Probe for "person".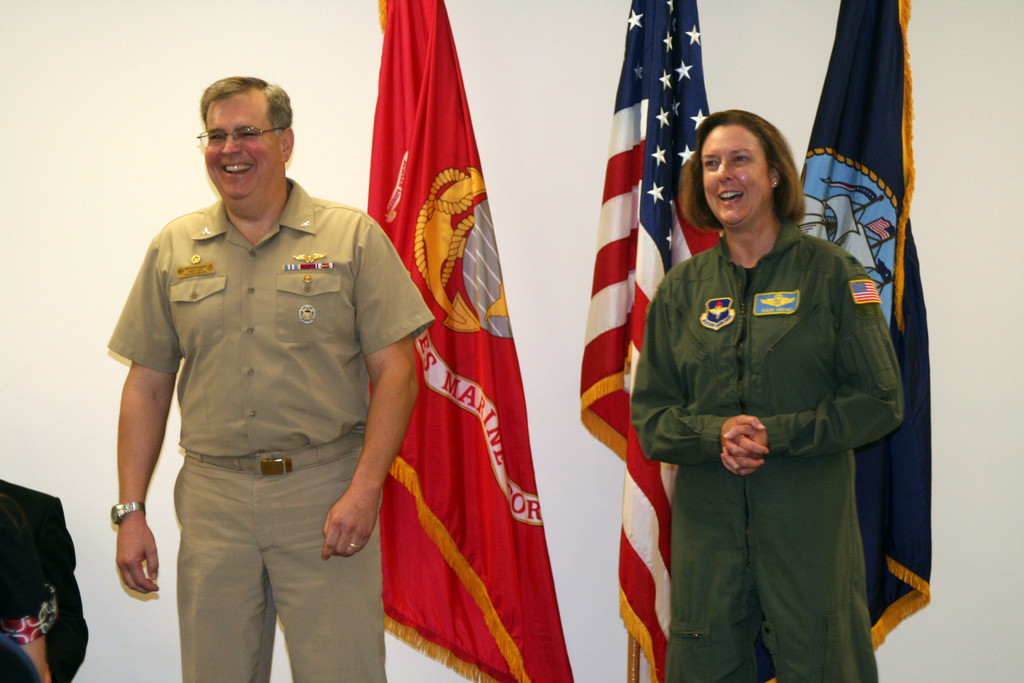
Probe result: left=626, top=106, right=903, bottom=682.
